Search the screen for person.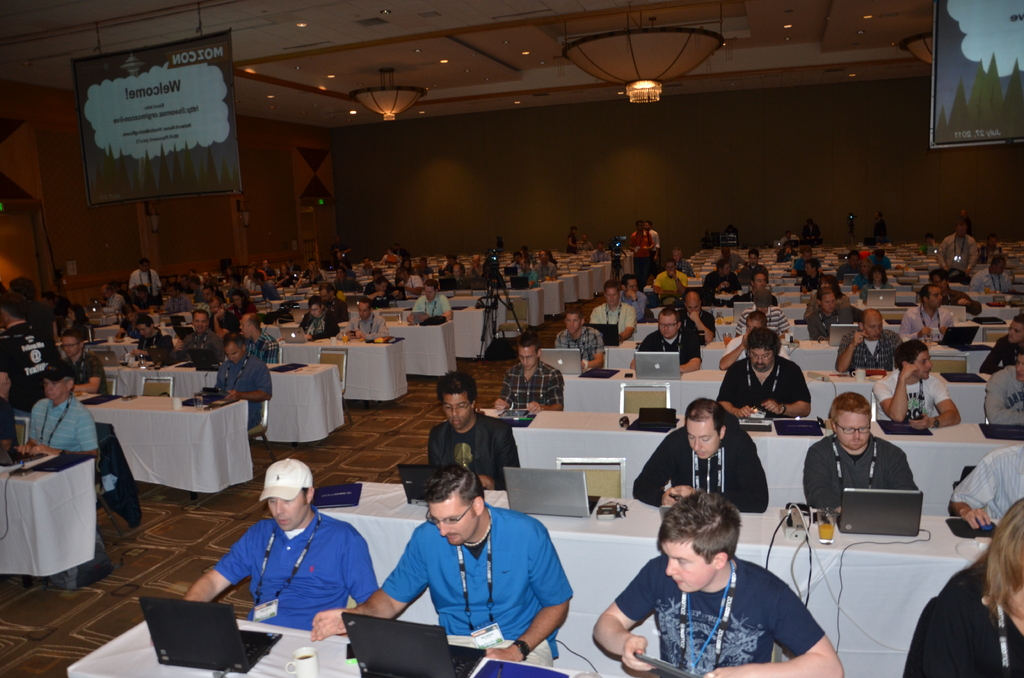
Found at bbox(93, 284, 129, 313).
